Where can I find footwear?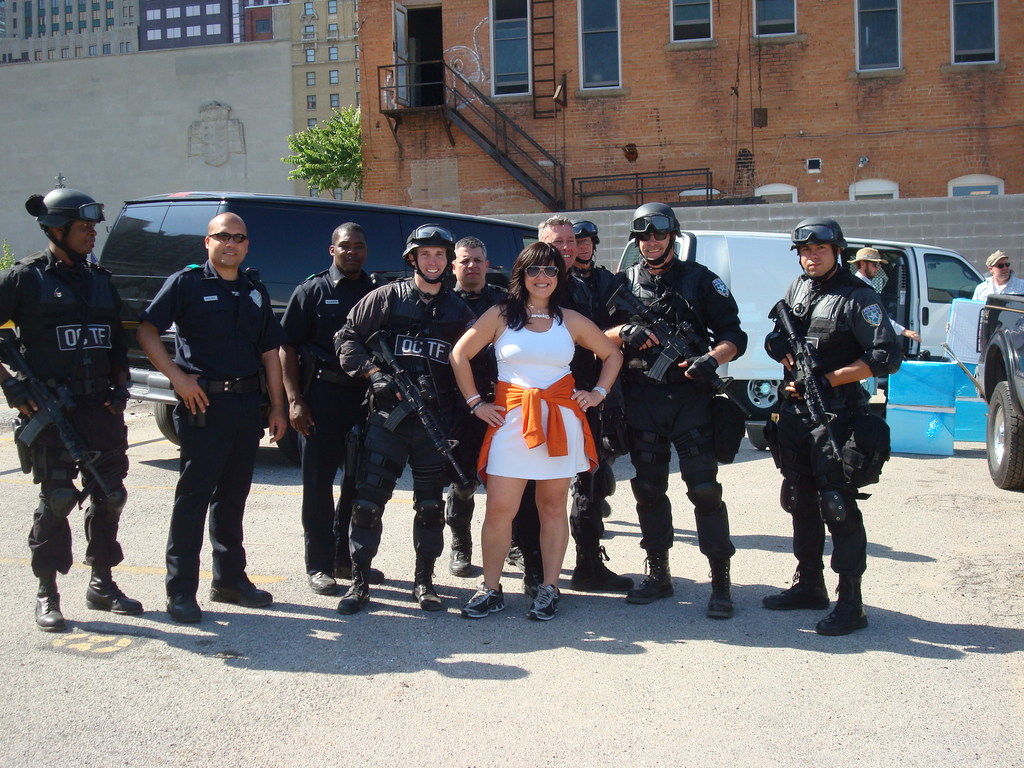
You can find it at x1=90, y1=570, x2=144, y2=620.
